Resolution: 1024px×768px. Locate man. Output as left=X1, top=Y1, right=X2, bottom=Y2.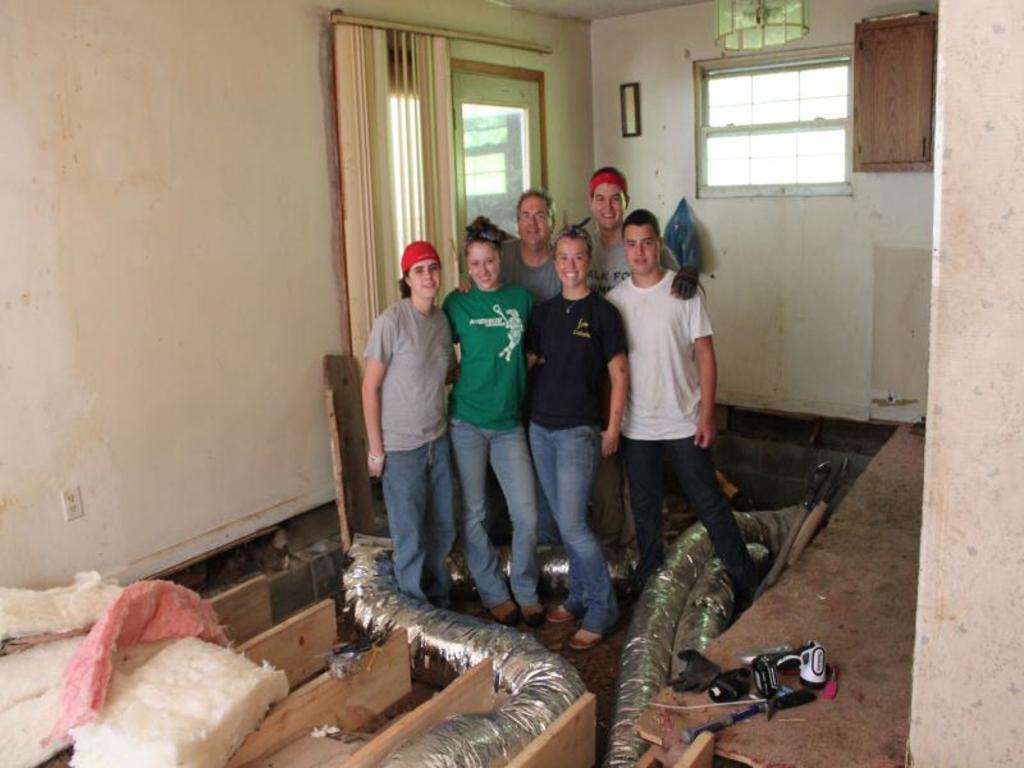
left=576, top=169, right=700, bottom=553.
